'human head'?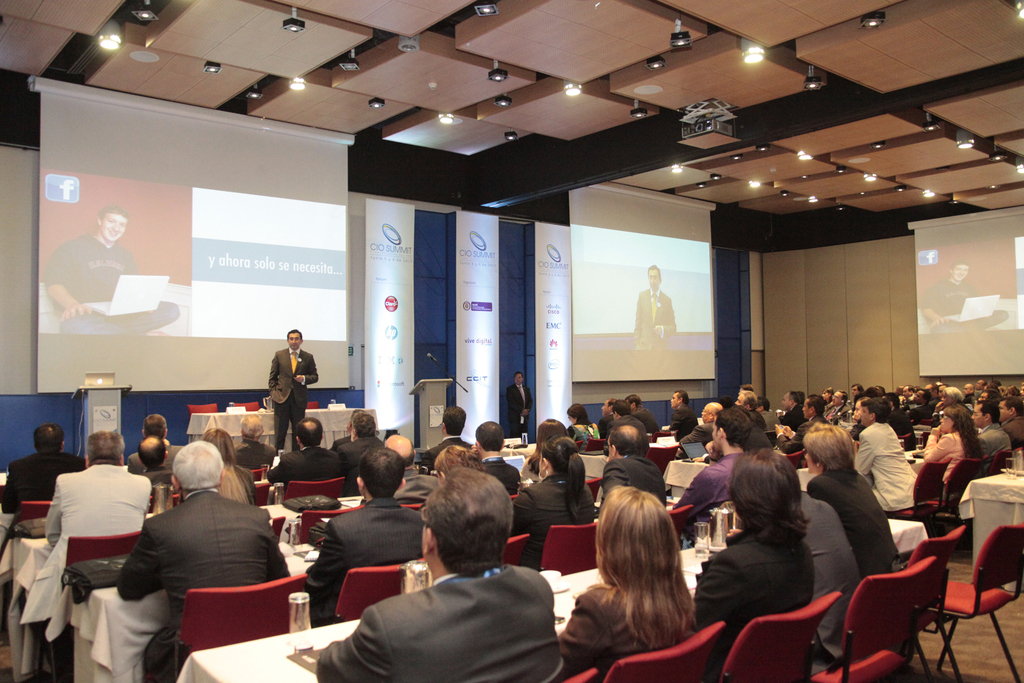
Rect(241, 411, 266, 443)
